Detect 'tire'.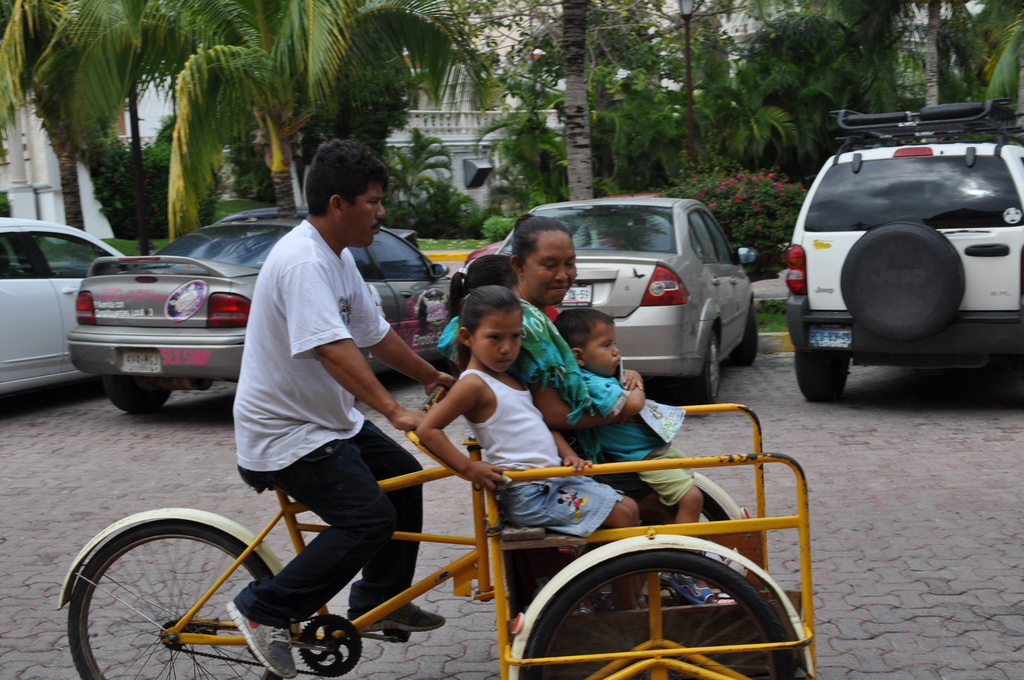
Detected at bbox=(102, 374, 172, 412).
